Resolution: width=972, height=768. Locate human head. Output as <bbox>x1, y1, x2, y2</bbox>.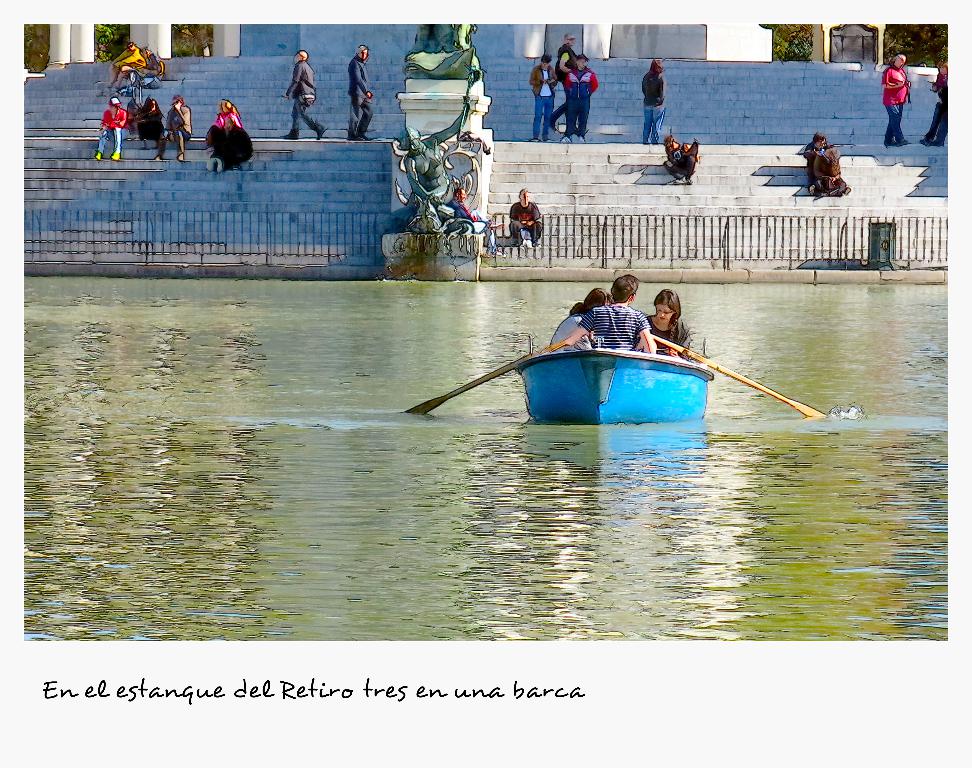
<bbox>292, 47, 307, 62</bbox>.
